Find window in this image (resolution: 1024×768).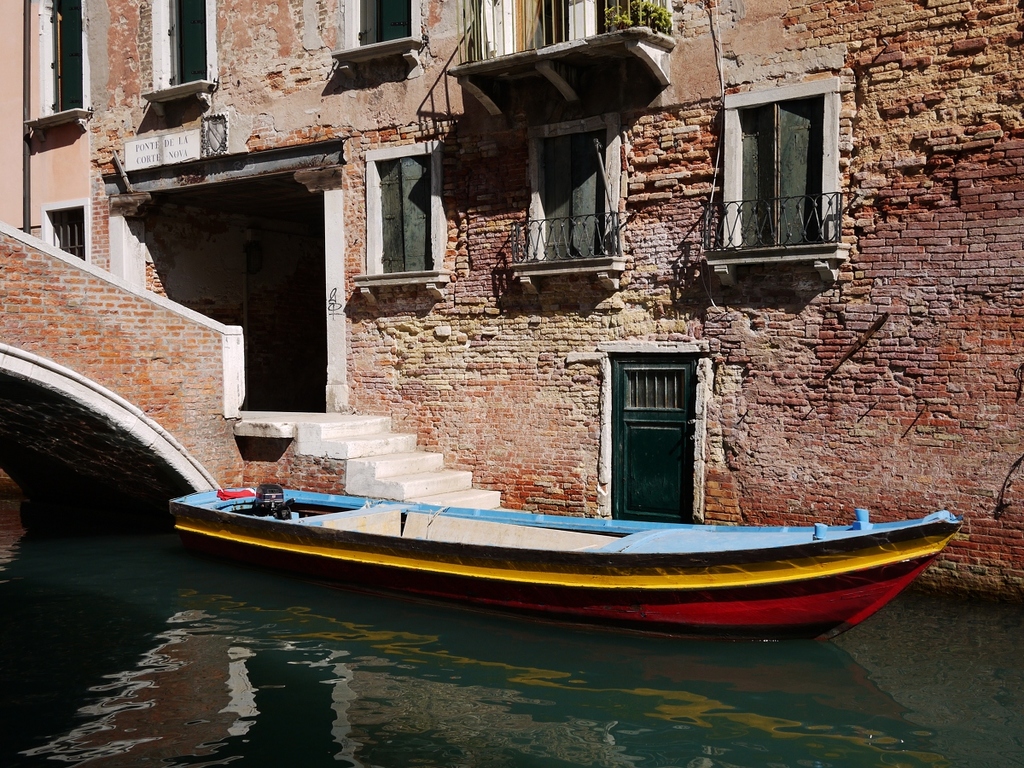
bbox(29, 0, 90, 139).
